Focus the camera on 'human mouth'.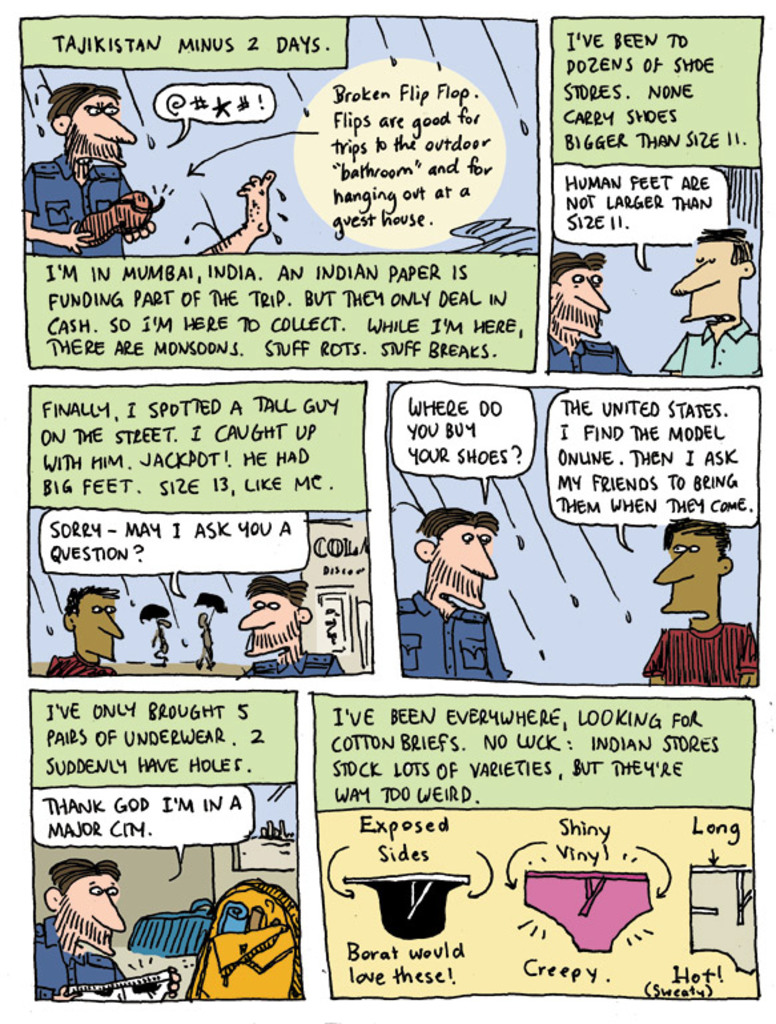
Focus region: locate(73, 937, 114, 959).
